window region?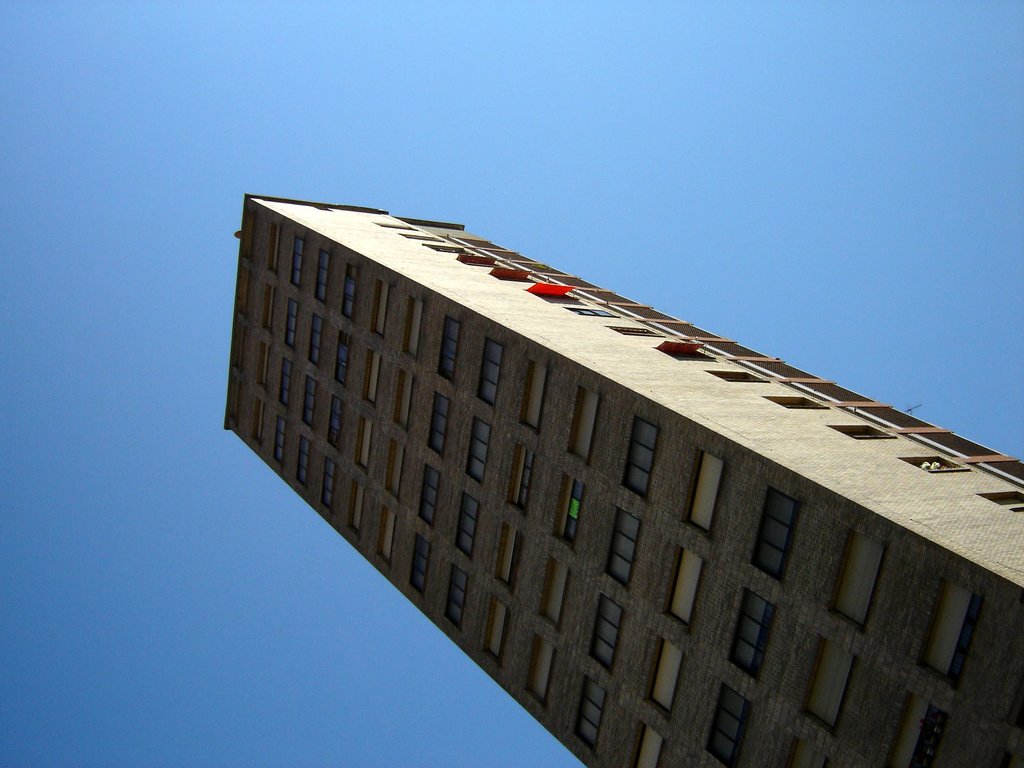
pyautogui.locateOnScreen(483, 596, 509, 663)
